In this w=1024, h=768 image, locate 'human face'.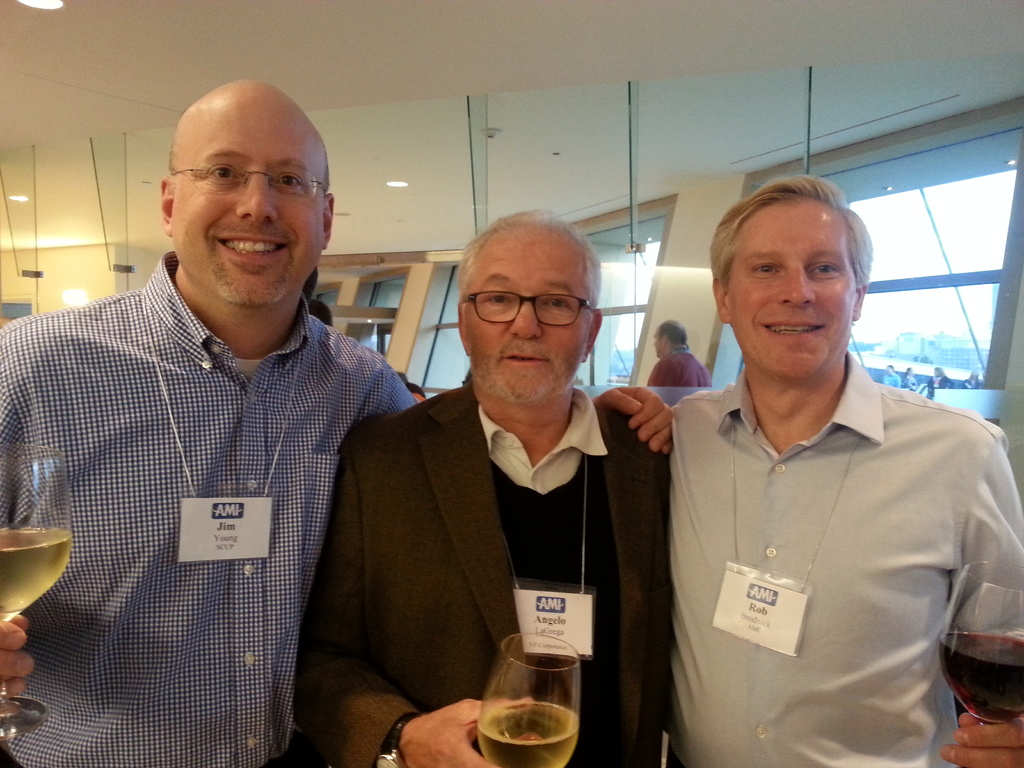
Bounding box: detection(465, 236, 594, 408).
